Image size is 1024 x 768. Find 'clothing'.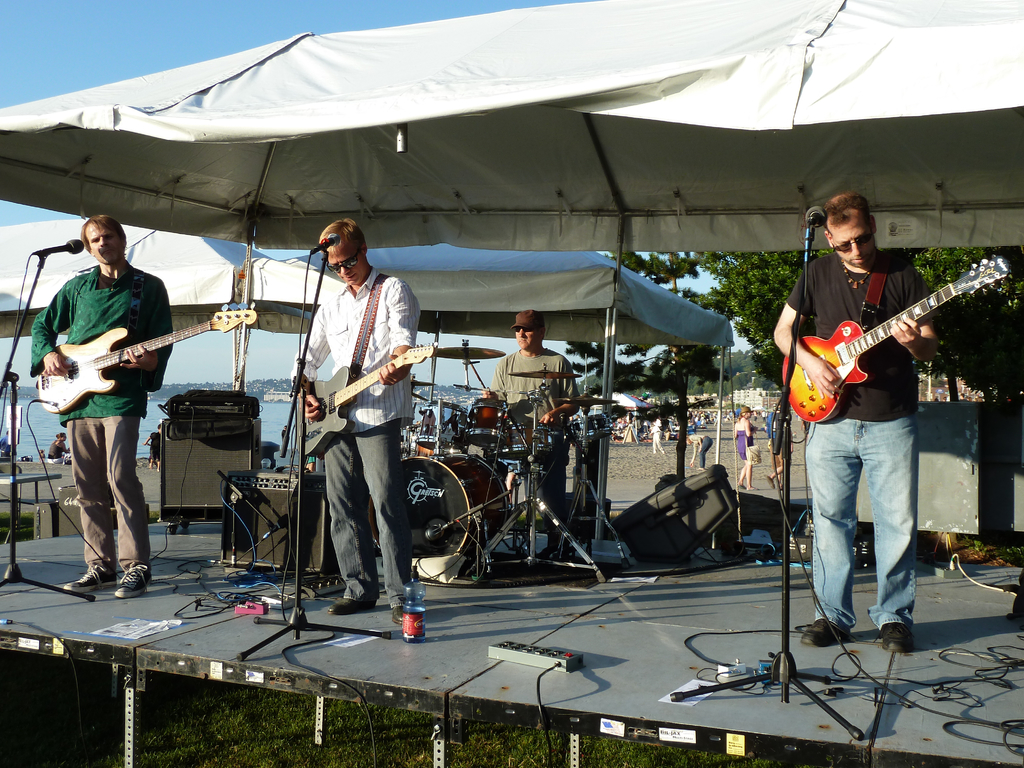
[487,341,580,508].
